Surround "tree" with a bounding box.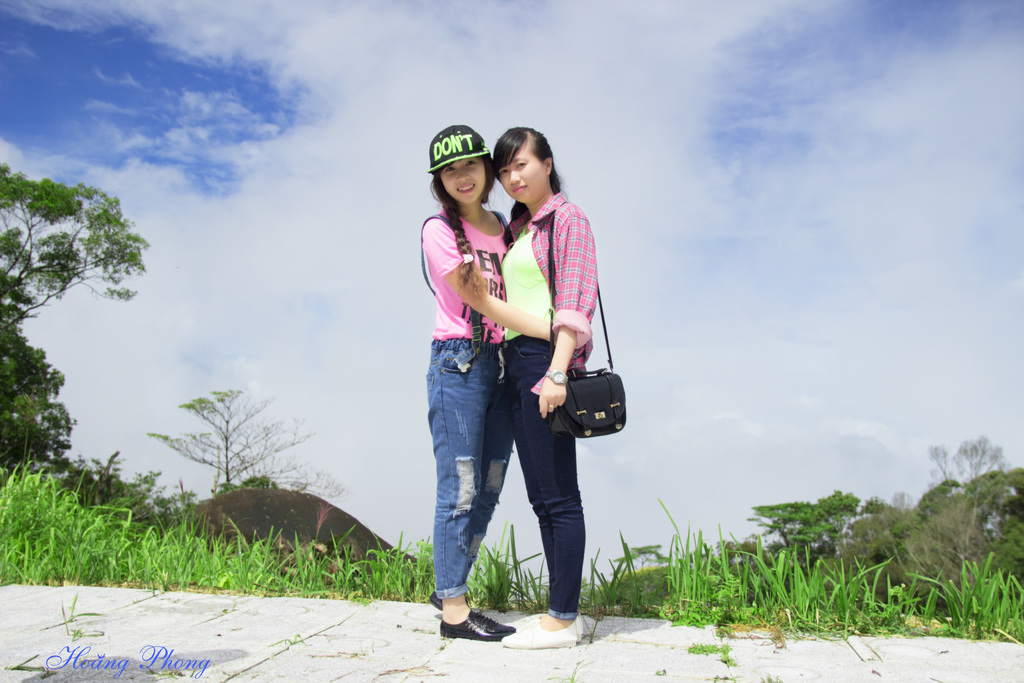
BBox(748, 484, 868, 559).
